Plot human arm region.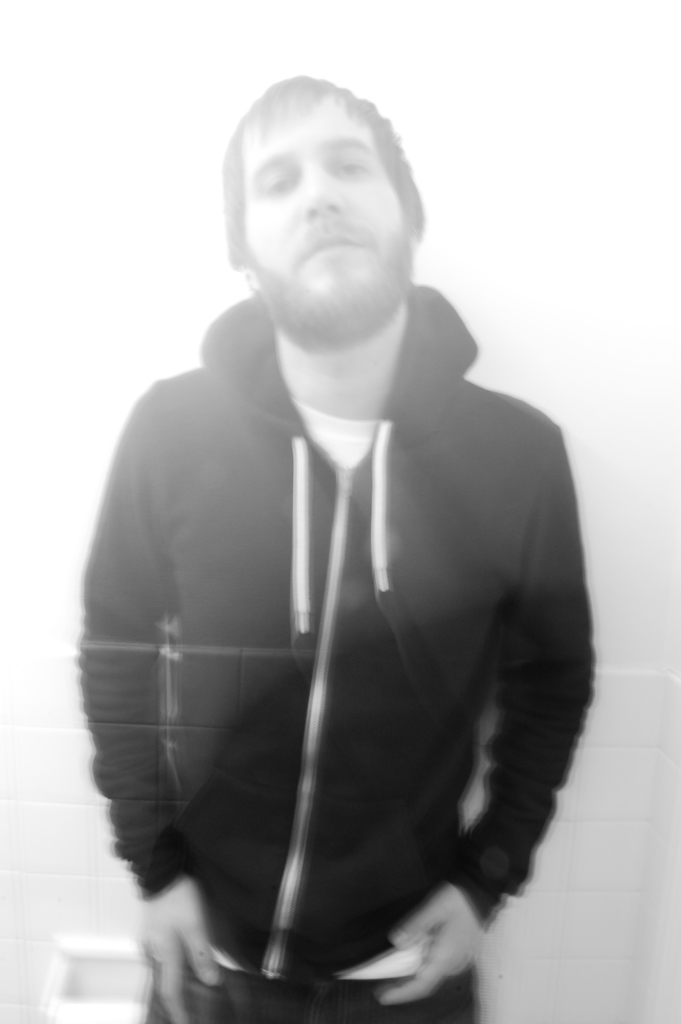
Plotted at left=78, top=423, right=221, bottom=1023.
